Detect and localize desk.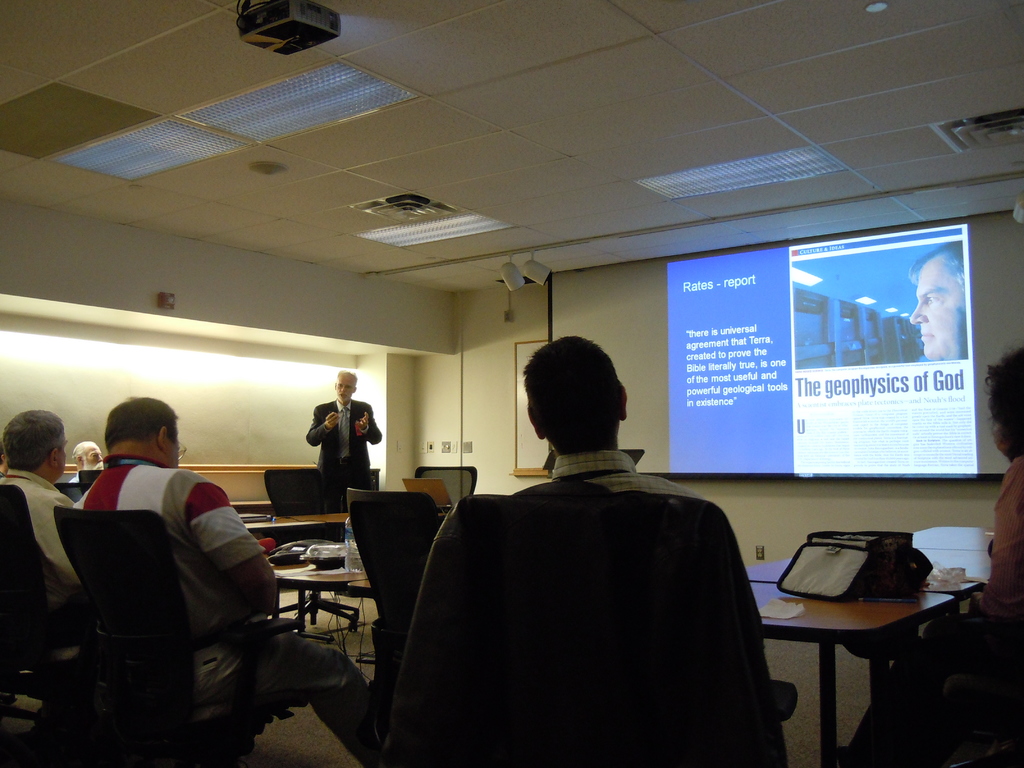
Localized at box=[717, 520, 995, 767].
